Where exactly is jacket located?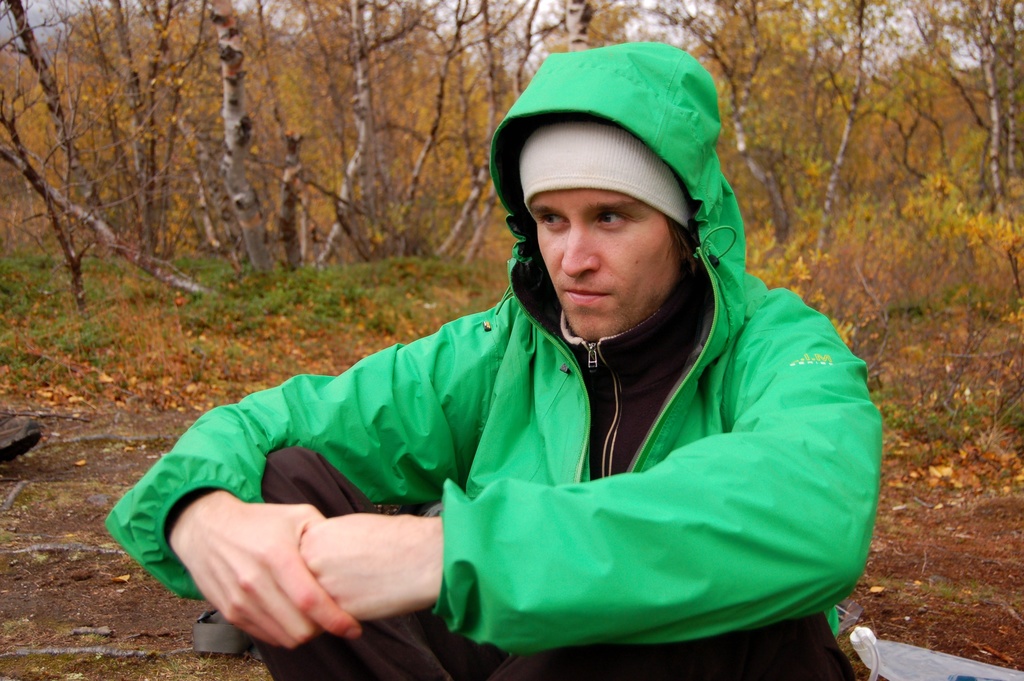
Its bounding box is 129 78 879 680.
